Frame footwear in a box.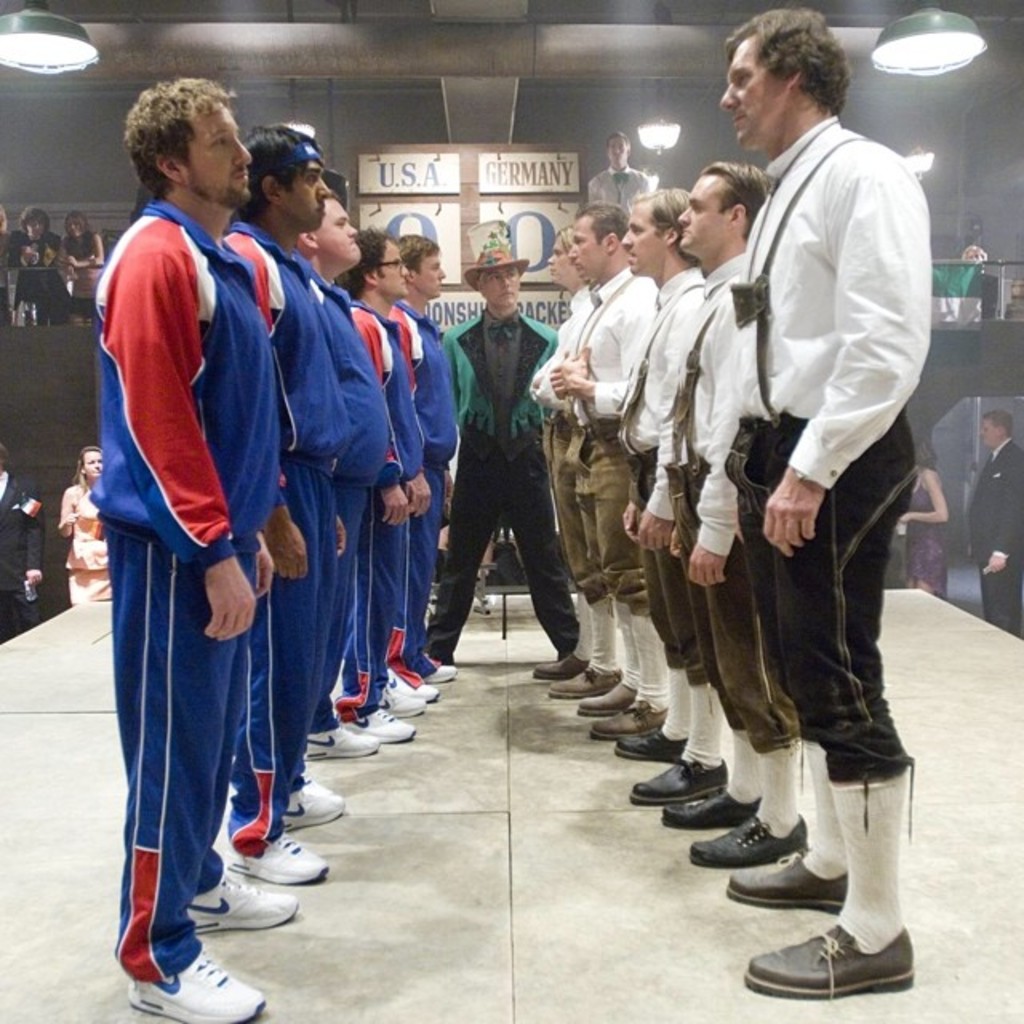
BBox(302, 718, 379, 758).
